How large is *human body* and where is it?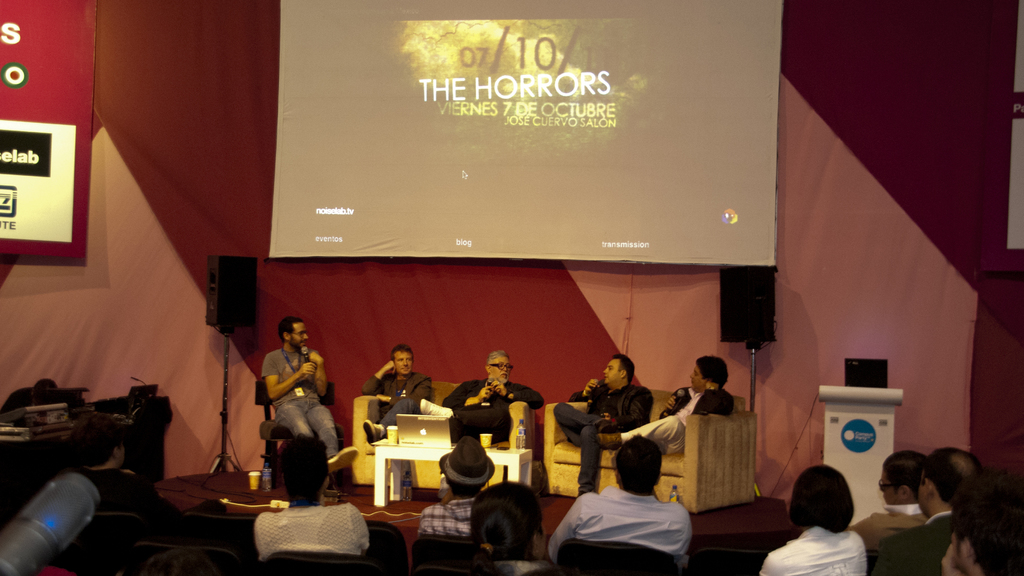
Bounding box: locate(411, 489, 481, 540).
